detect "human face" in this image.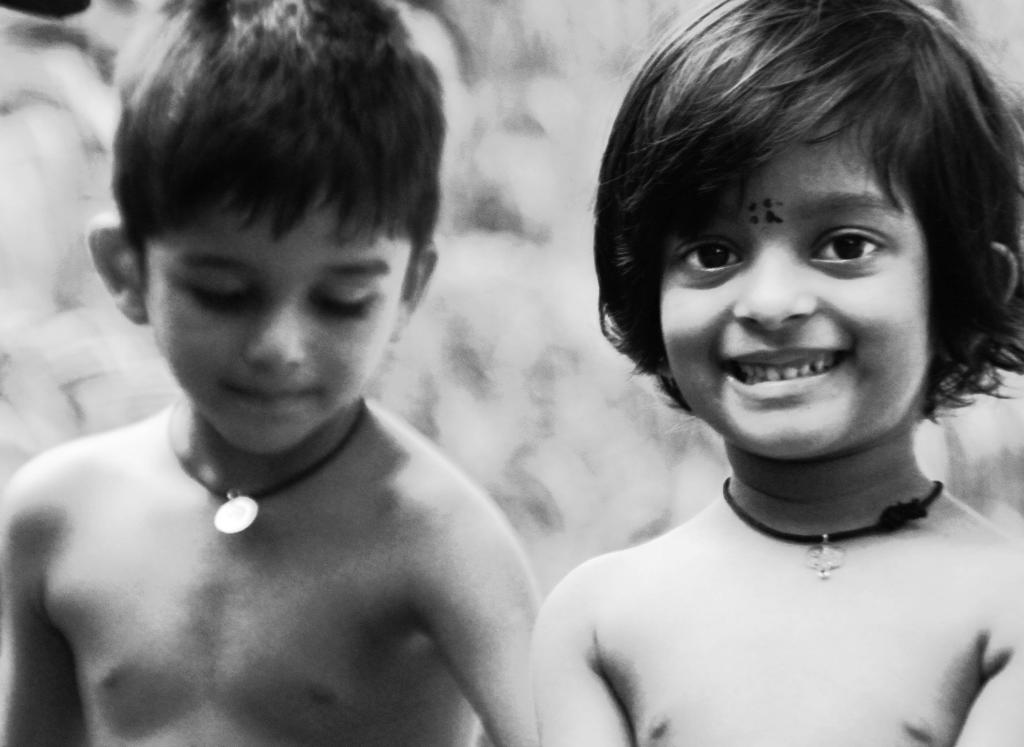
Detection: <region>150, 193, 413, 455</region>.
